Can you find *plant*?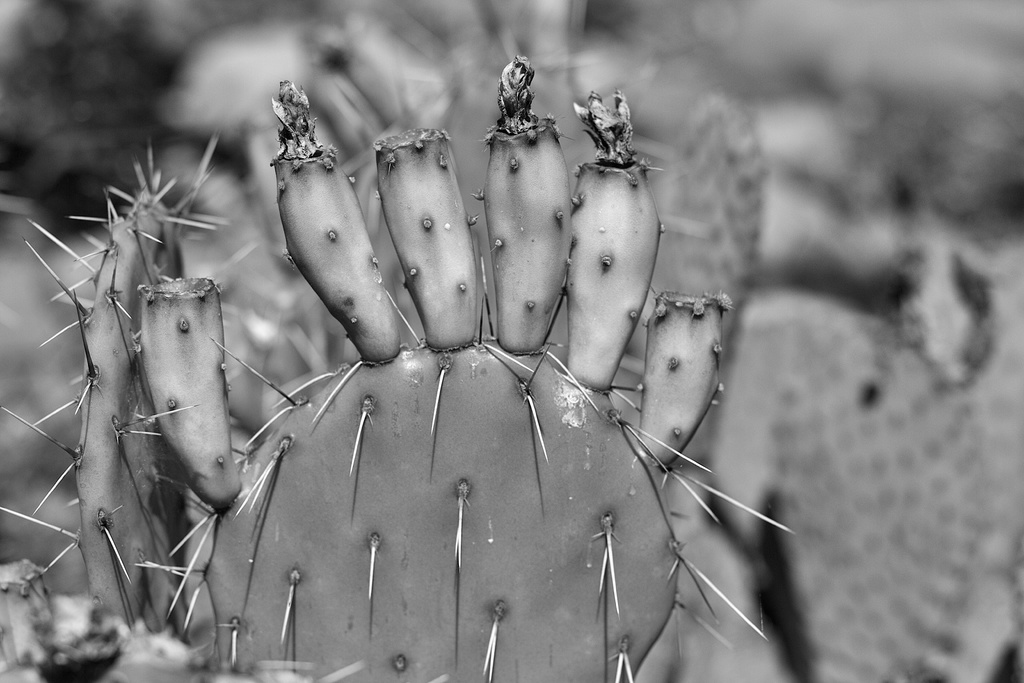
Yes, bounding box: <region>0, 0, 1023, 682</region>.
